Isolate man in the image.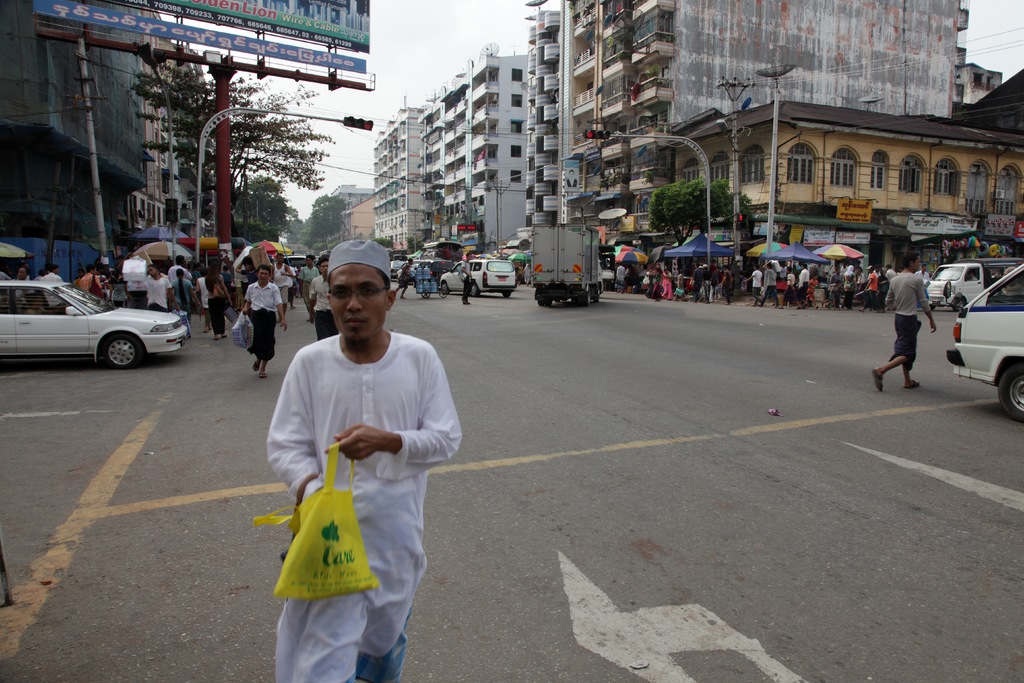
Isolated region: (left=614, top=261, right=626, bottom=293).
